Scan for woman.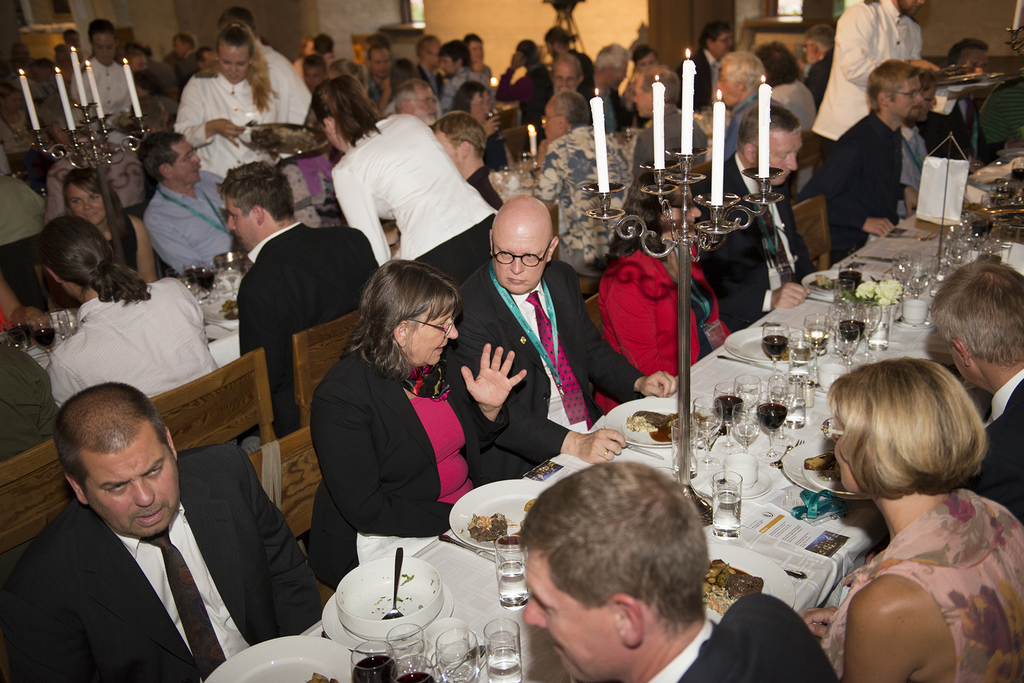
Scan result: detection(64, 168, 157, 280).
